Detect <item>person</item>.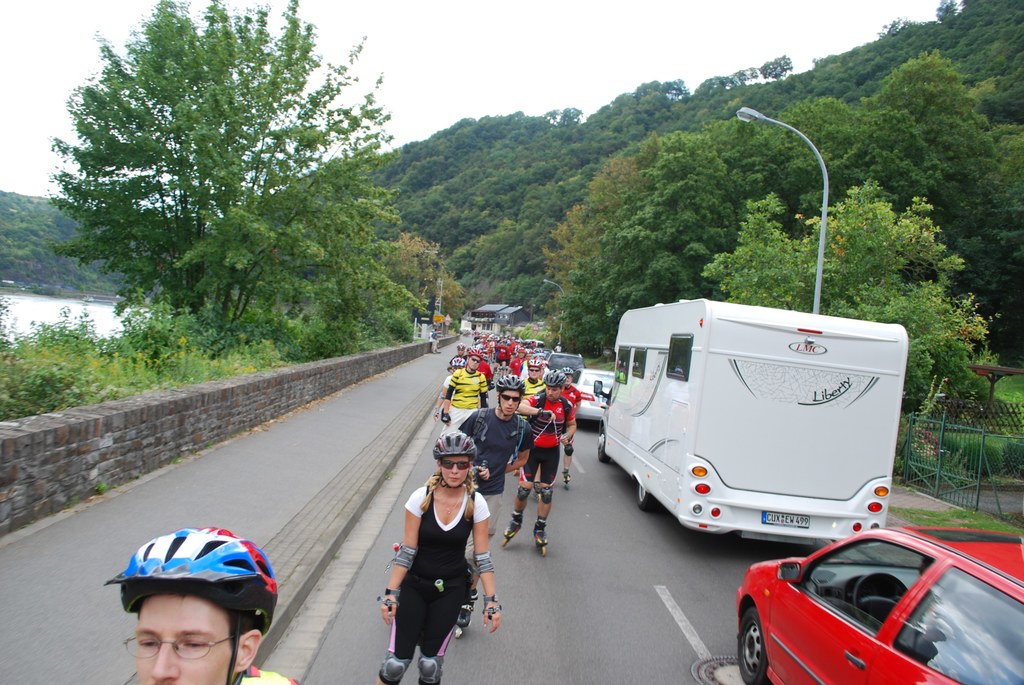
Detected at x1=437 y1=354 x2=491 y2=433.
